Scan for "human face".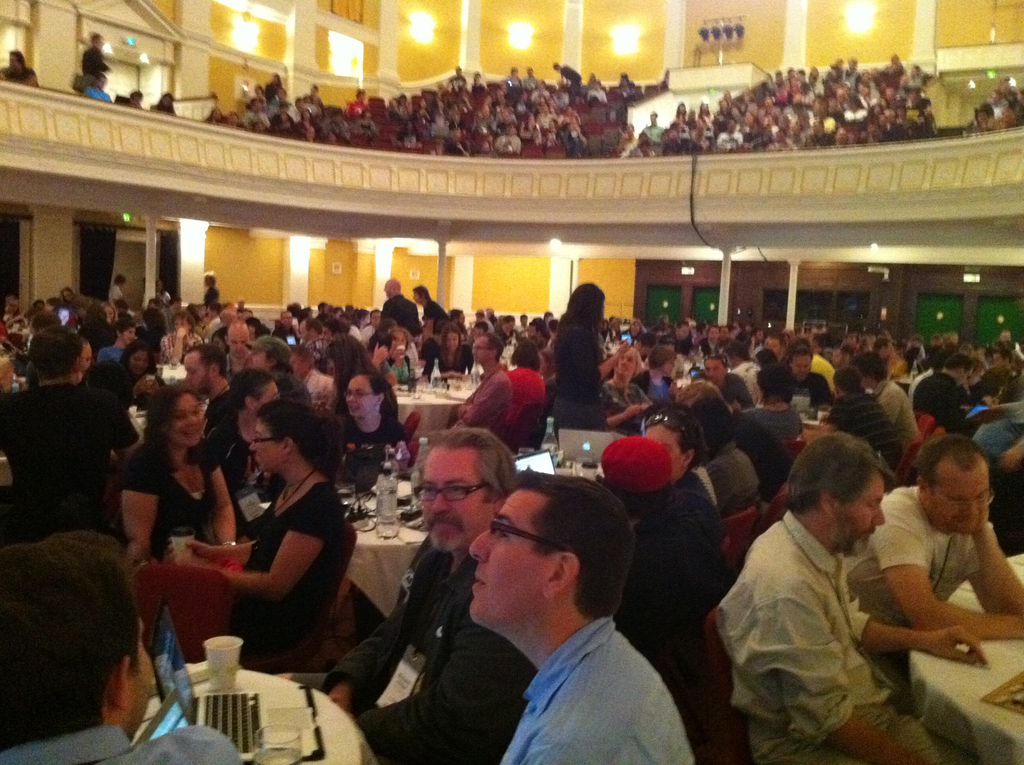
Scan result: bbox(420, 454, 489, 549).
